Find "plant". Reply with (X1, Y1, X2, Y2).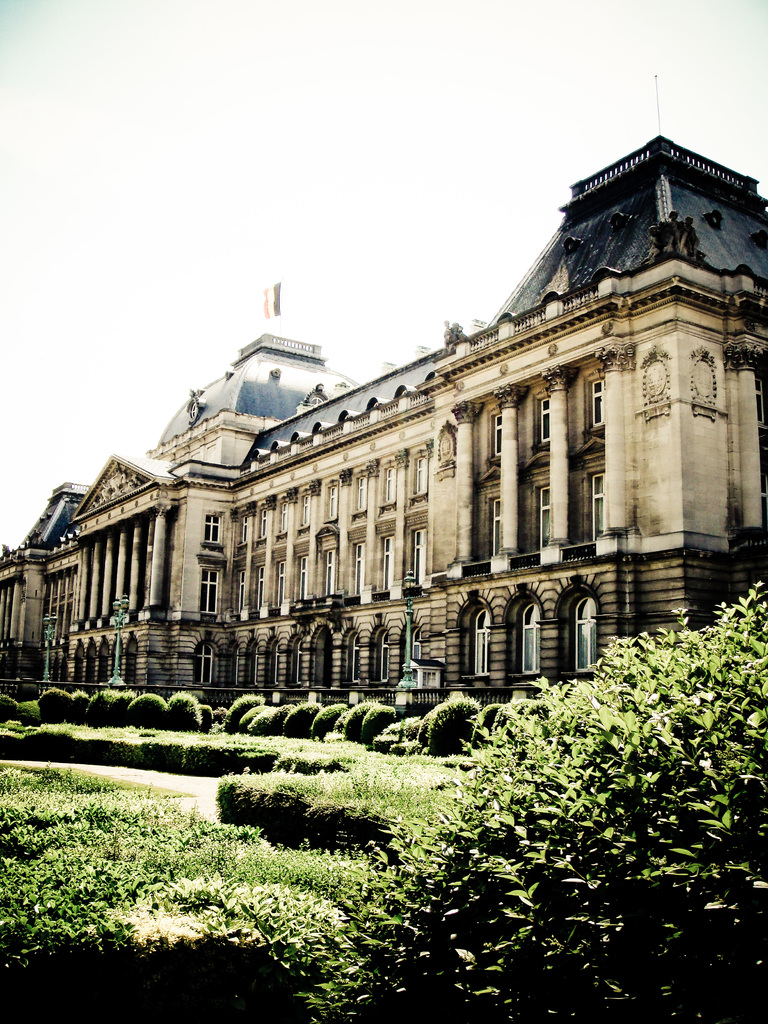
(310, 703, 348, 738).
